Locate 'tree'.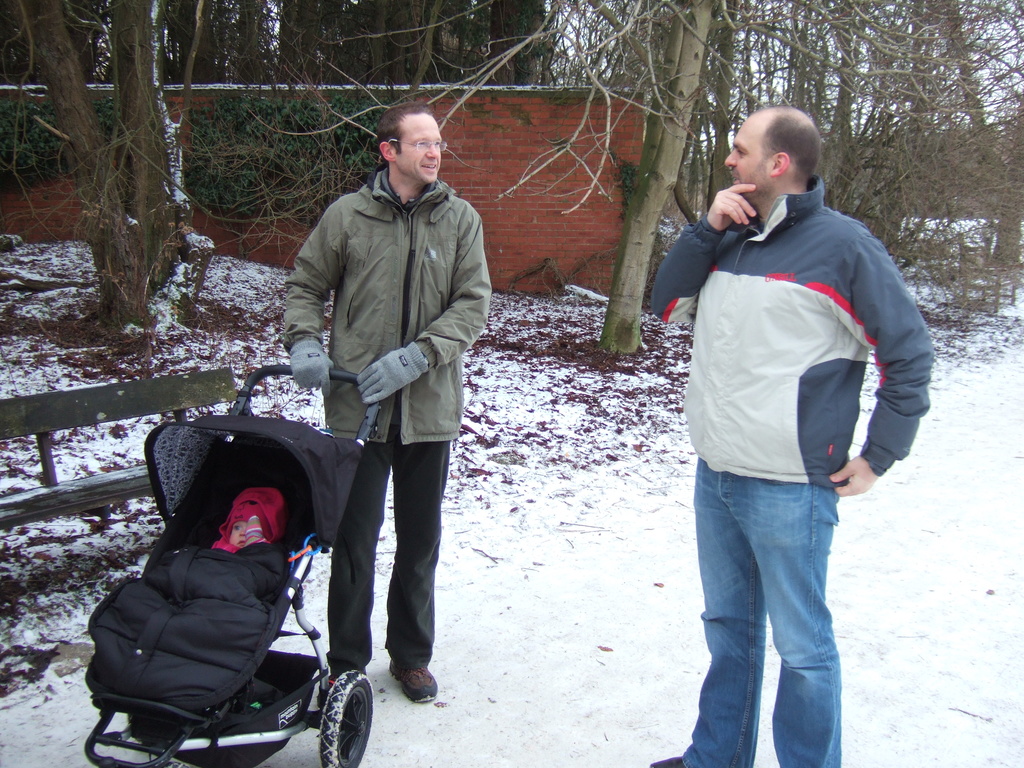
Bounding box: region(250, 0, 980, 352).
